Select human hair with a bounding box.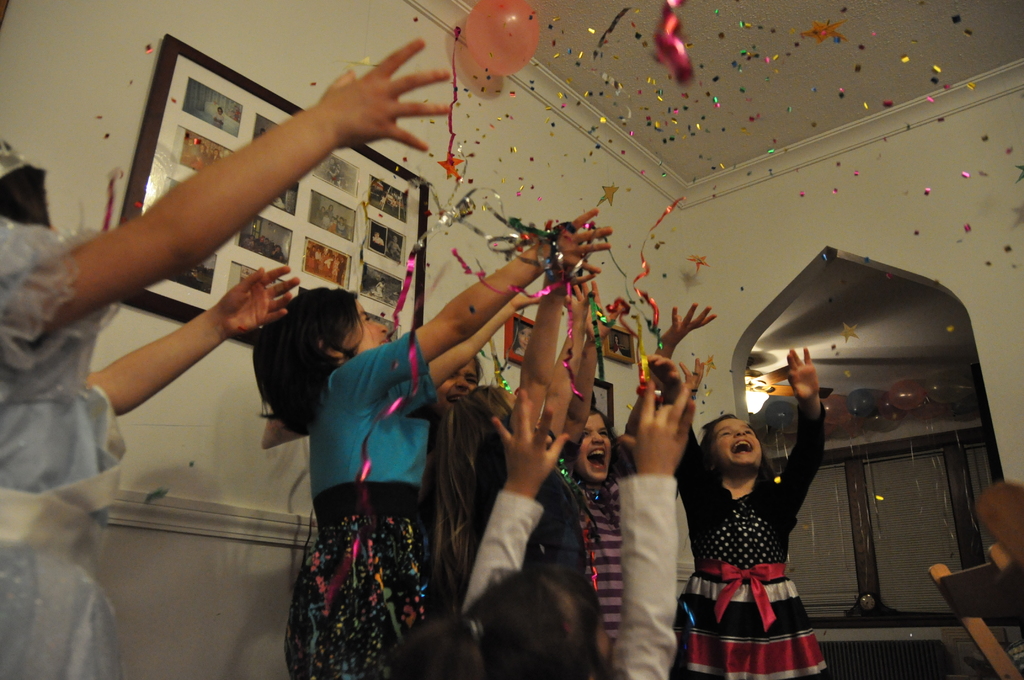
(left=242, top=284, right=369, bottom=432).
